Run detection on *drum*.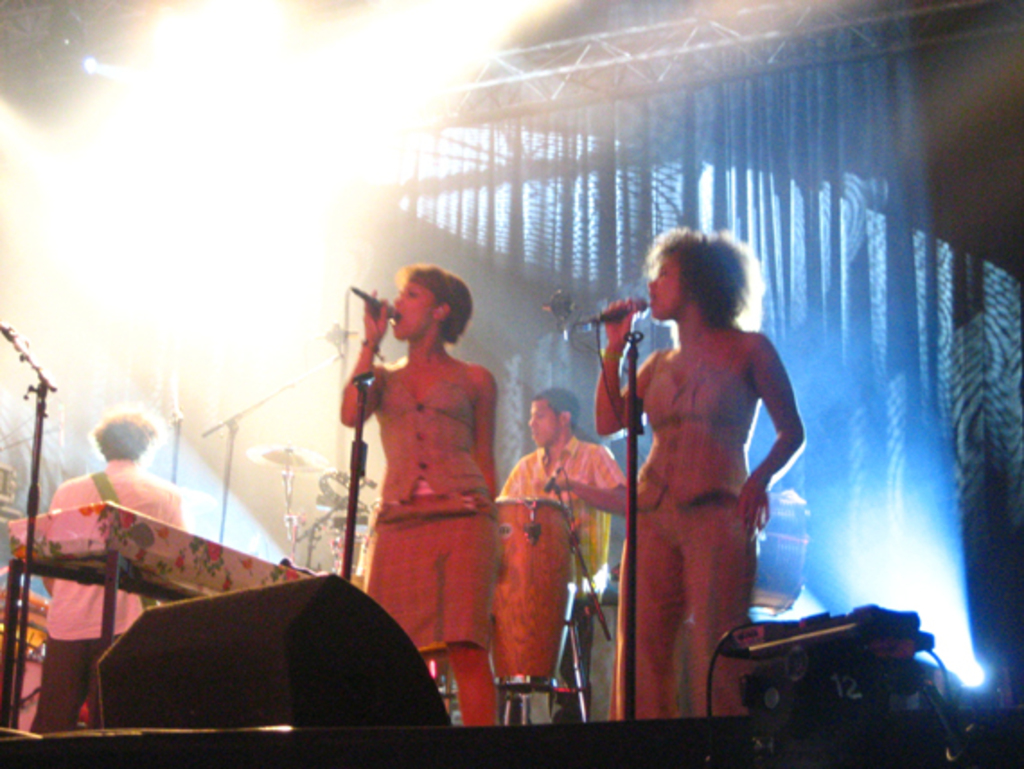
Result: box=[481, 494, 580, 690].
